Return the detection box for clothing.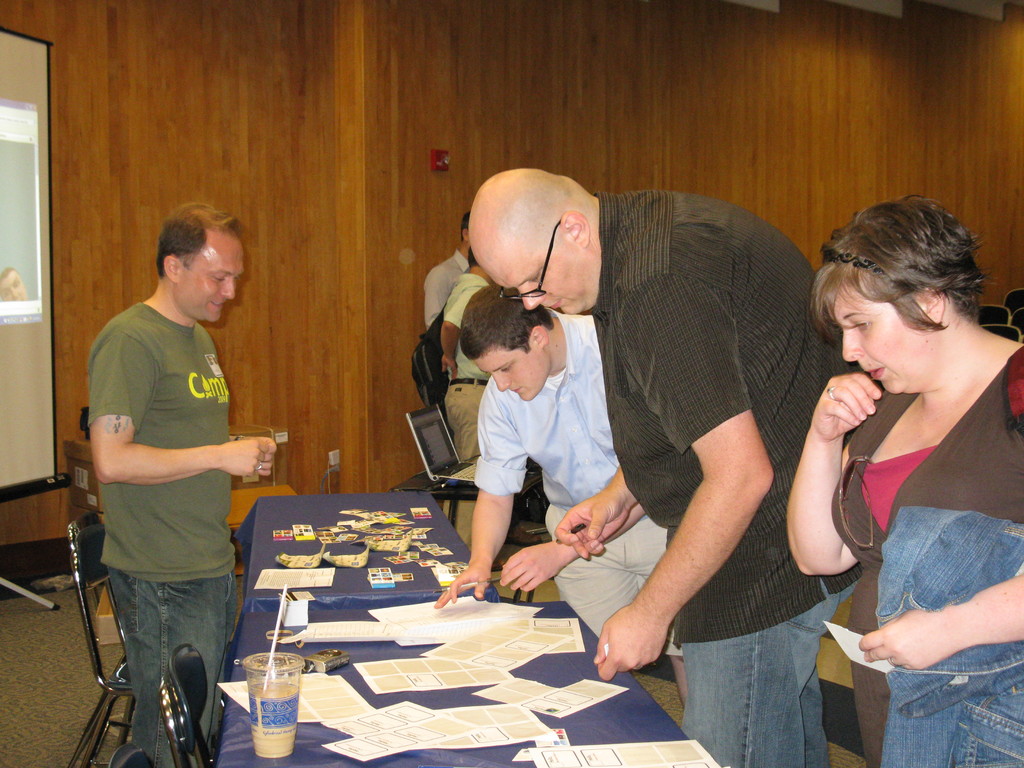
[x1=449, y1=269, x2=509, y2=481].
